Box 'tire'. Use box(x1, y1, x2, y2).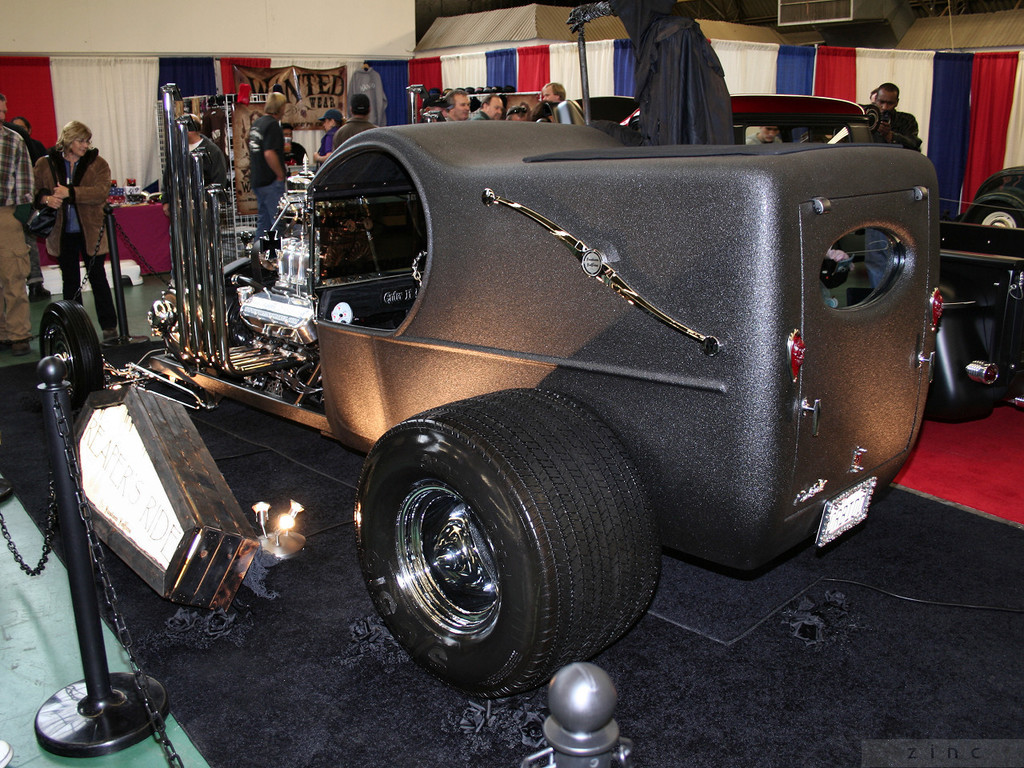
box(354, 387, 654, 698).
